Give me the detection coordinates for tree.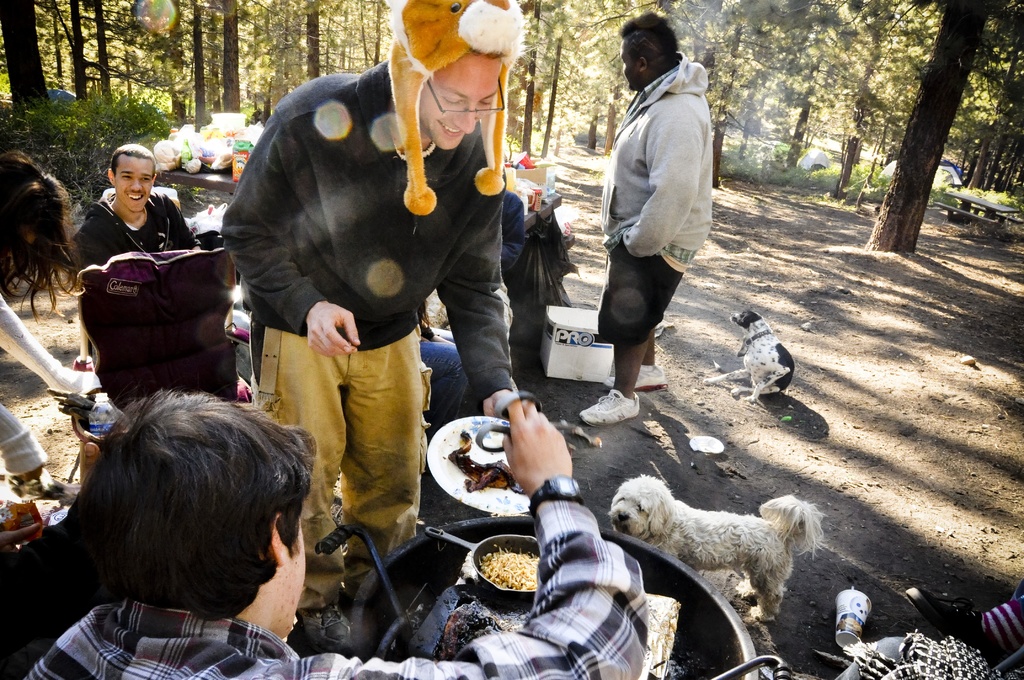
x1=853, y1=4, x2=999, y2=249.
